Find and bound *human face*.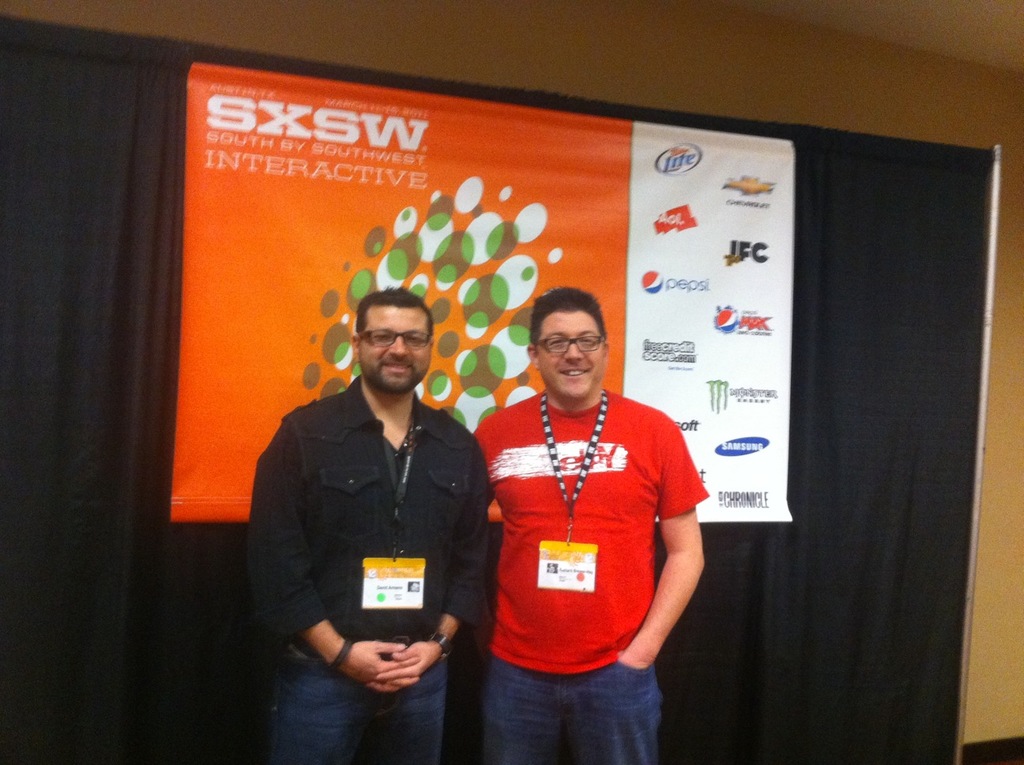
Bound: x1=540, y1=313, x2=602, y2=404.
